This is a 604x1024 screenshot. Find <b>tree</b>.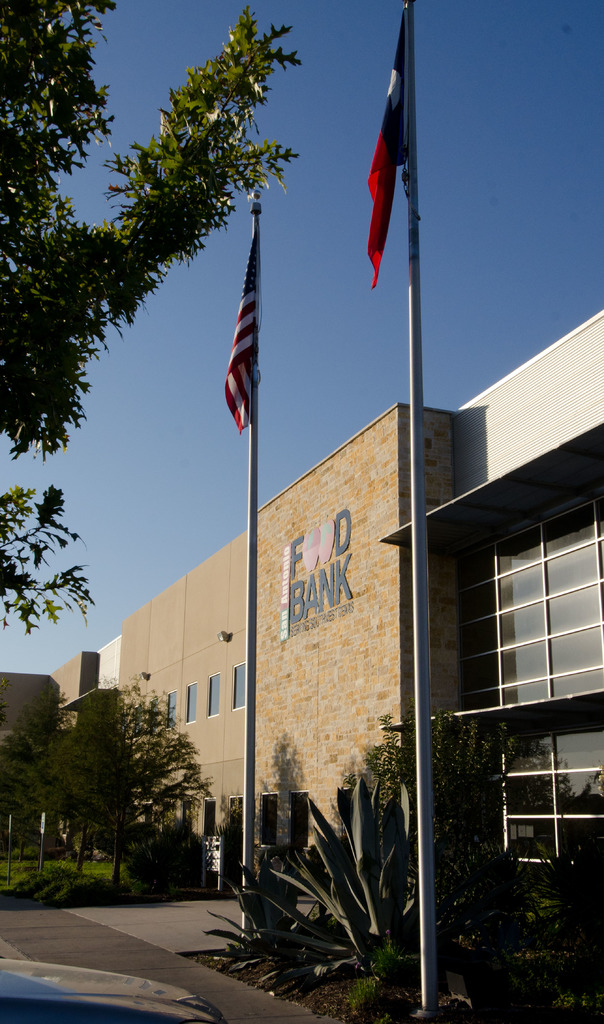
Bounding box: (49, 719, 110, 888).
